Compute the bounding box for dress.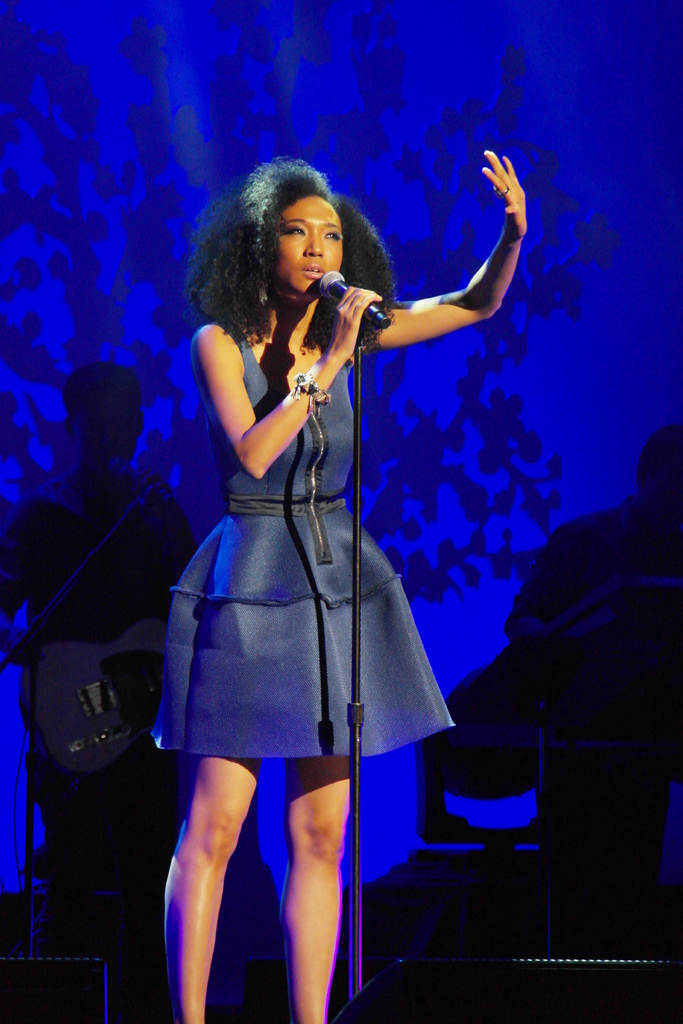
x1=138, y1=321, x2=463, y2=757.
